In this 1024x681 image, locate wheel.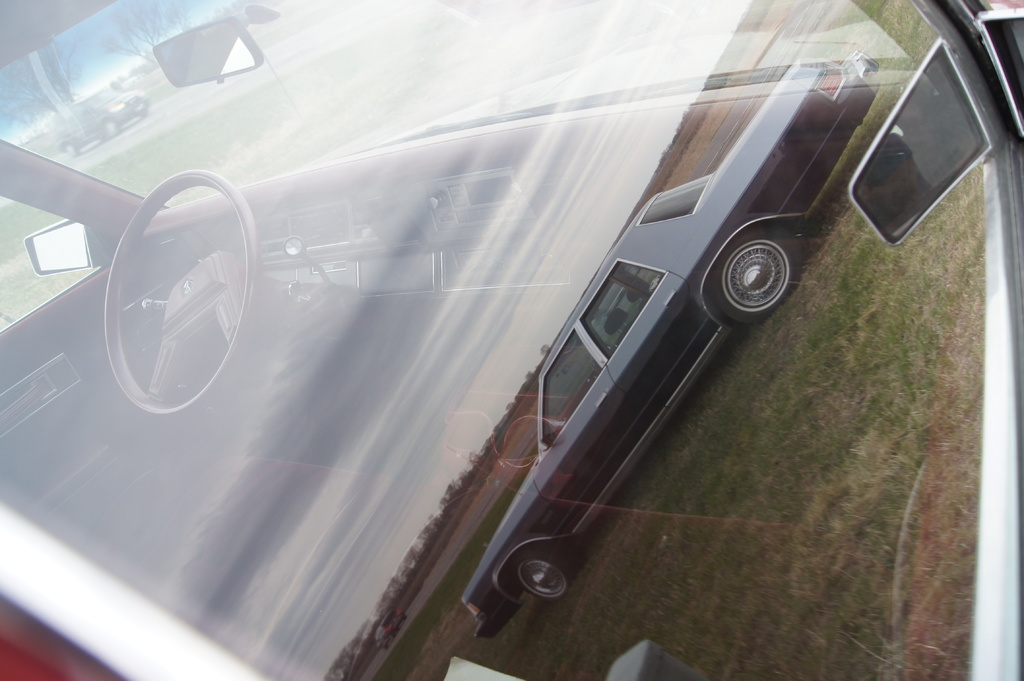
Bounding box: bbox=(95, 150, 243, 447).
